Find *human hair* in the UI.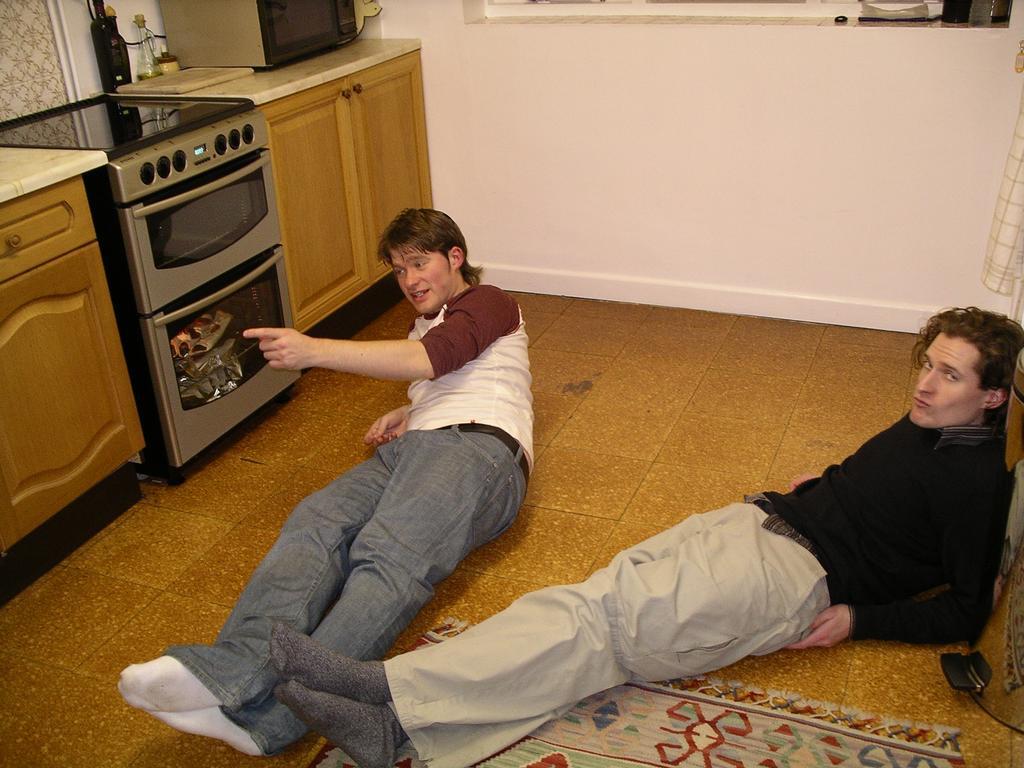
UI element at 914/306/1011/407.
